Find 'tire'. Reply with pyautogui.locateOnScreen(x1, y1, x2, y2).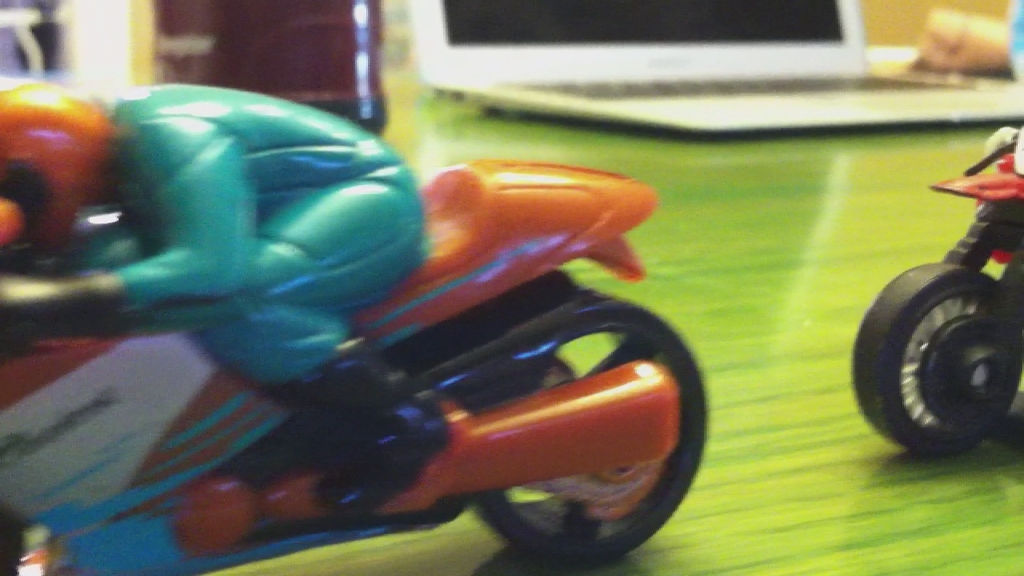
pyautogui.locateOnScreen(474, 286, 707, 562).
